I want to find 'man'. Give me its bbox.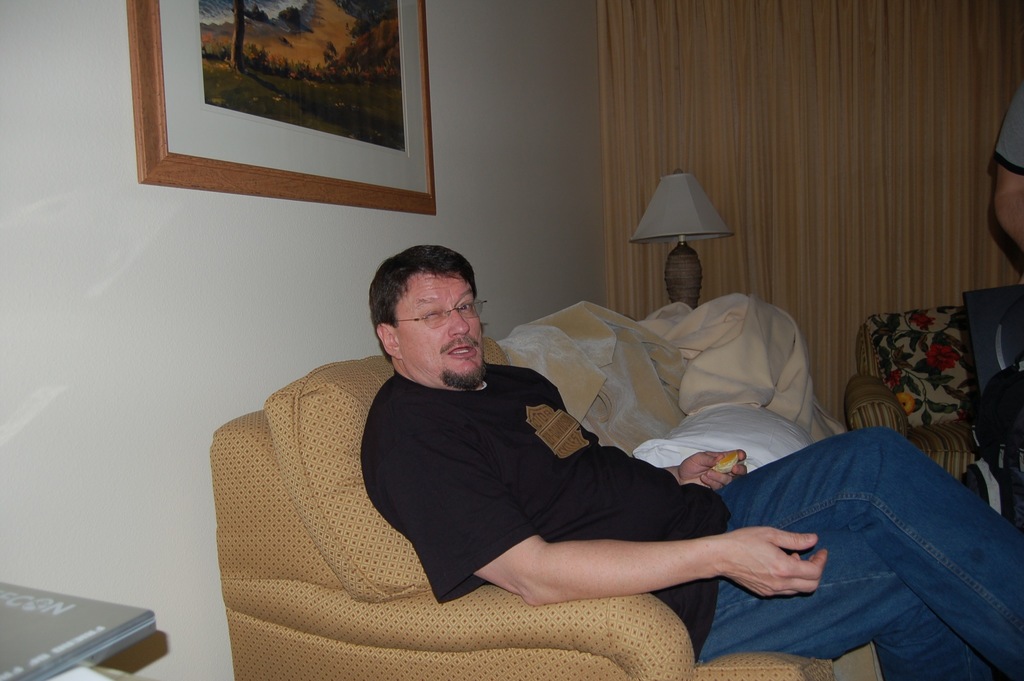
{"left": 356, "top": 247, "right": 1023, "bottom": 664}.
